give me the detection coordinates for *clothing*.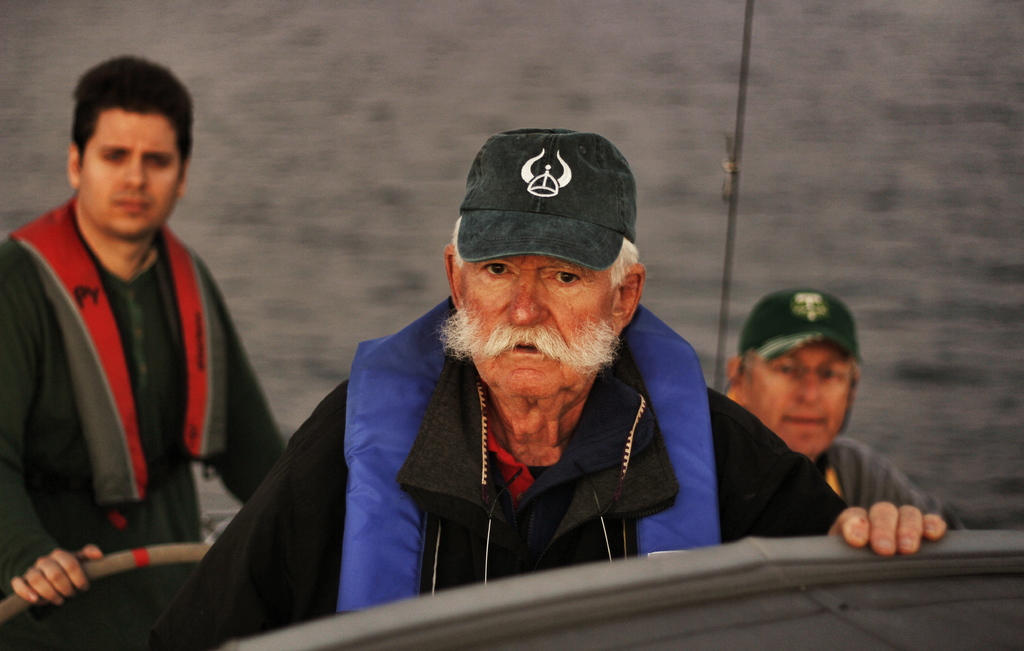
[left=2, top=144, right=263, bottom=613].
